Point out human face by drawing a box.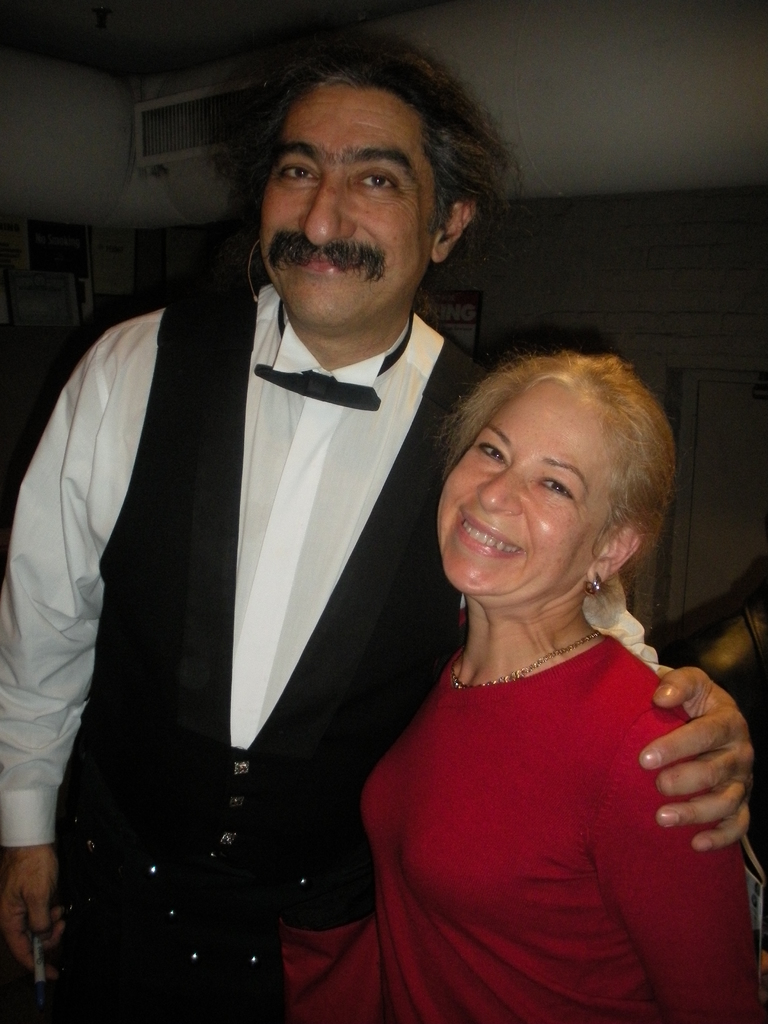
rect(440, 358, 615, 603).
